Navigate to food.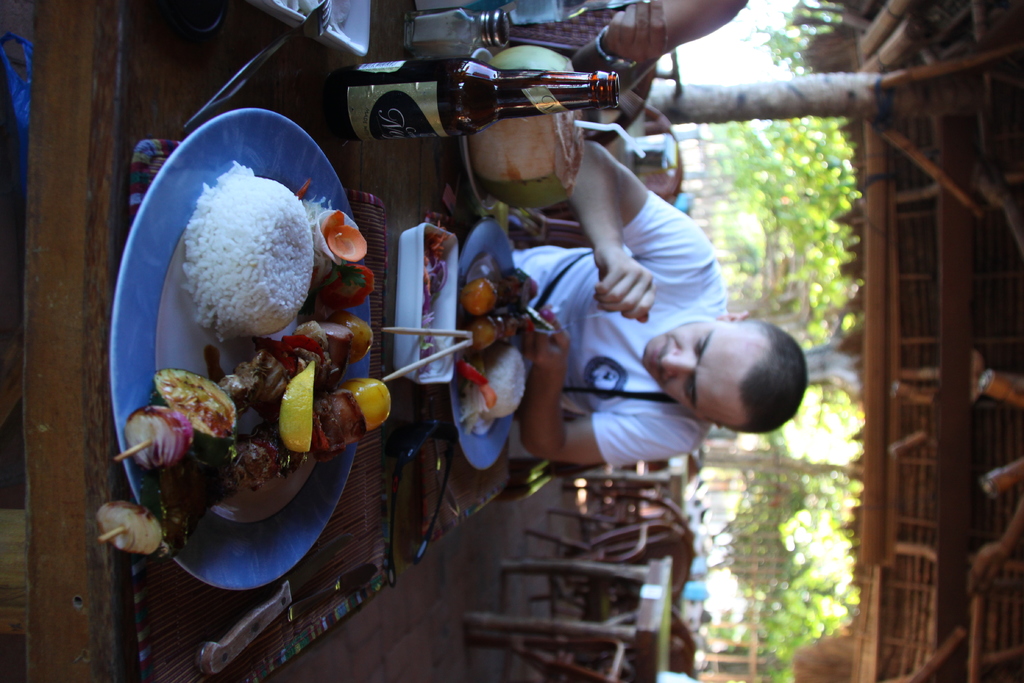
Navigation target: 324/222/367/261.
